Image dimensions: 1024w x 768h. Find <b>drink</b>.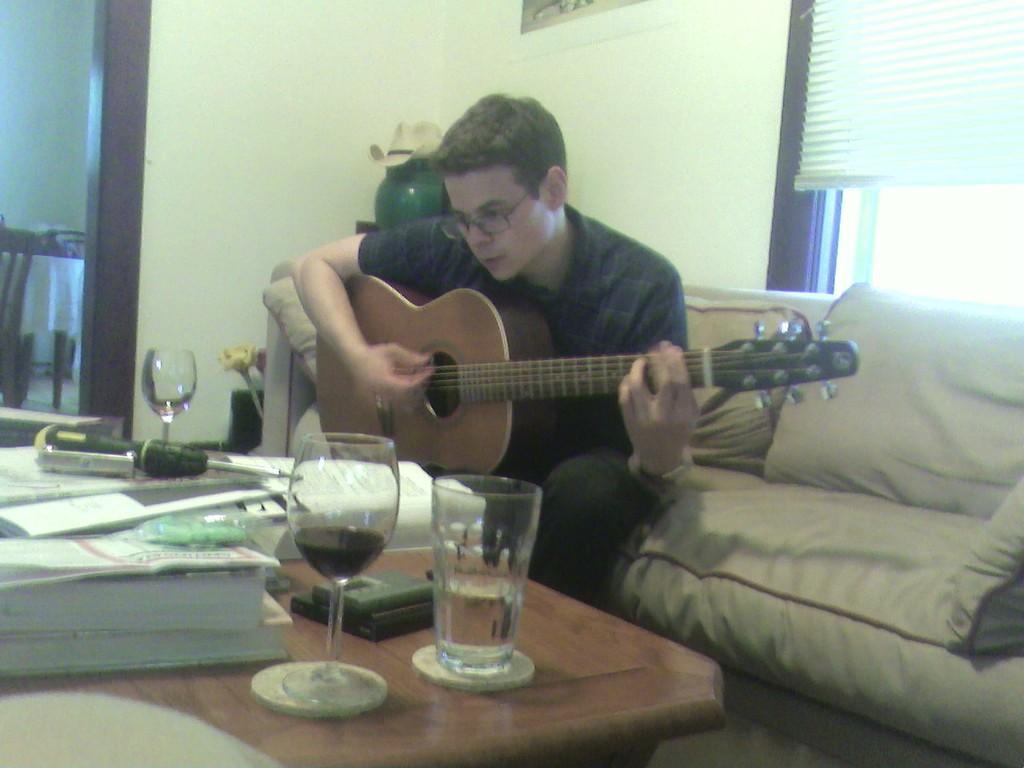
detection(402, 479, 530, 693).
